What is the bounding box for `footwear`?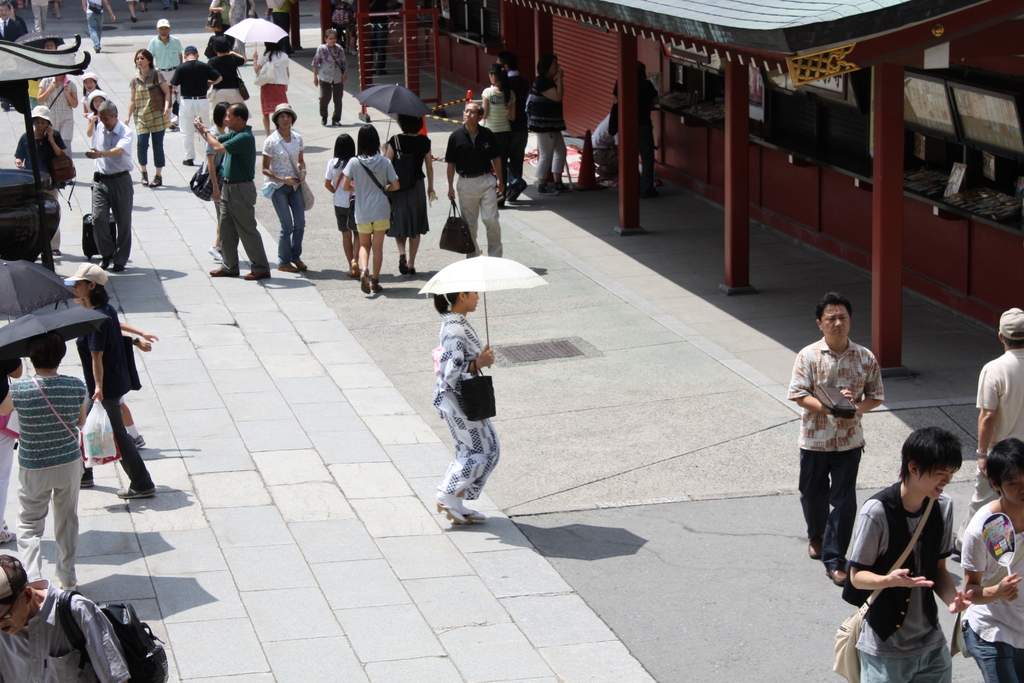
left=506, top=181, right=526, bottom=200.
